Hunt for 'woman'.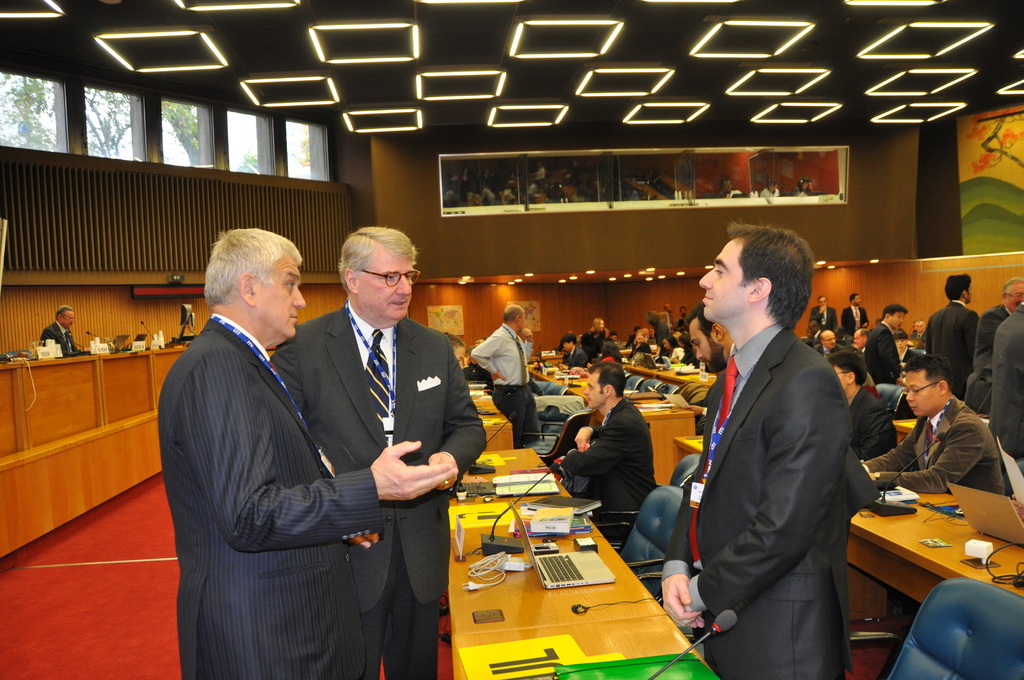
Hunted down at [662, 334, 682, 360].
